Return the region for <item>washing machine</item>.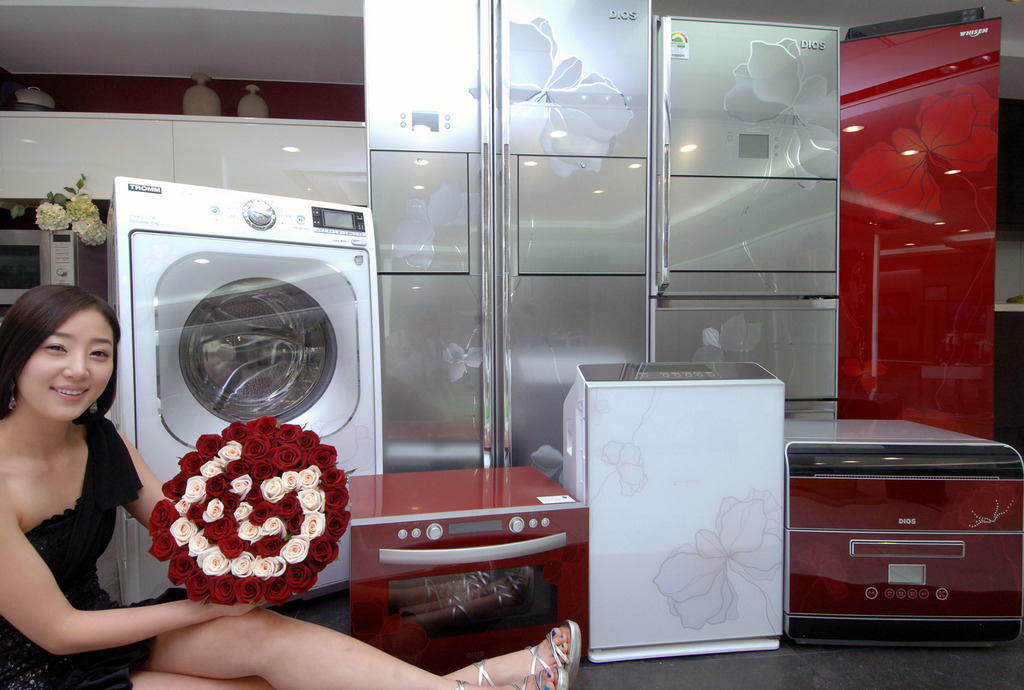
rect(104, 170, 385, 613).
